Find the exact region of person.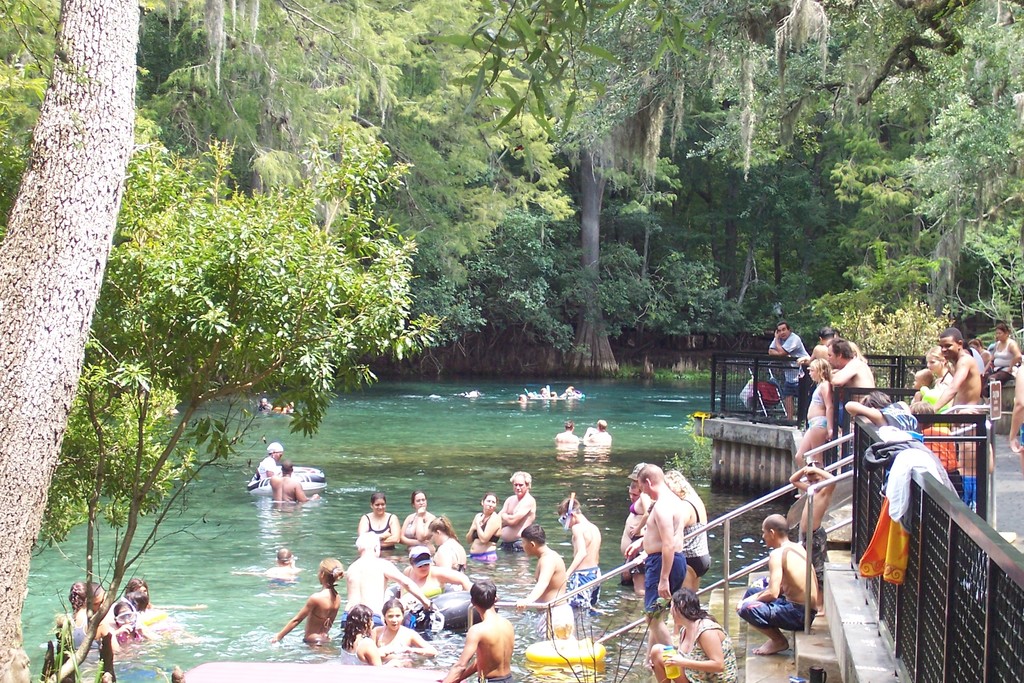
Exact region: bbox=[249, 438, 284, 502].
